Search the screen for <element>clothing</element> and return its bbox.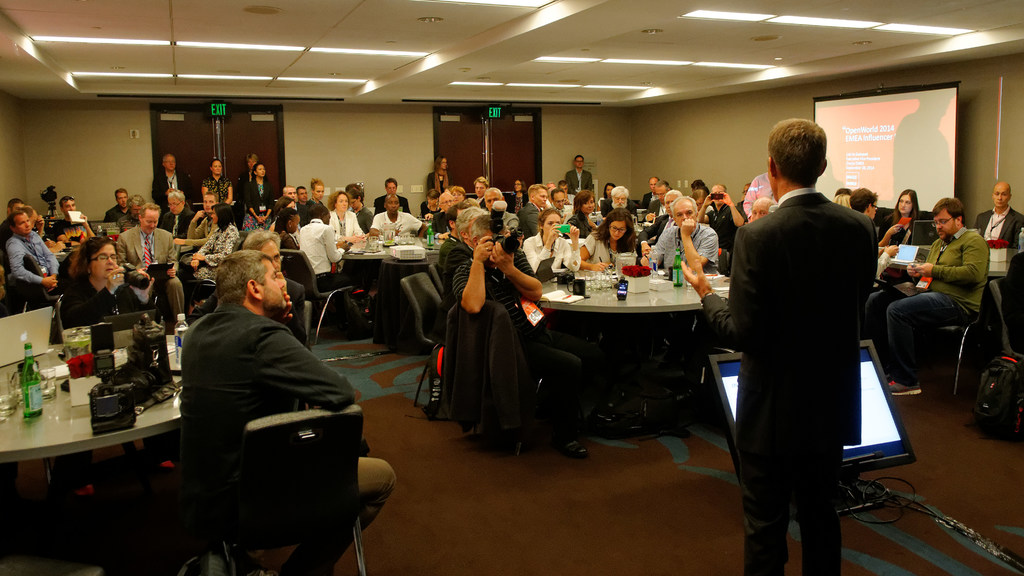
Found: x1=123 y1=227 x2=175 y2=262.
